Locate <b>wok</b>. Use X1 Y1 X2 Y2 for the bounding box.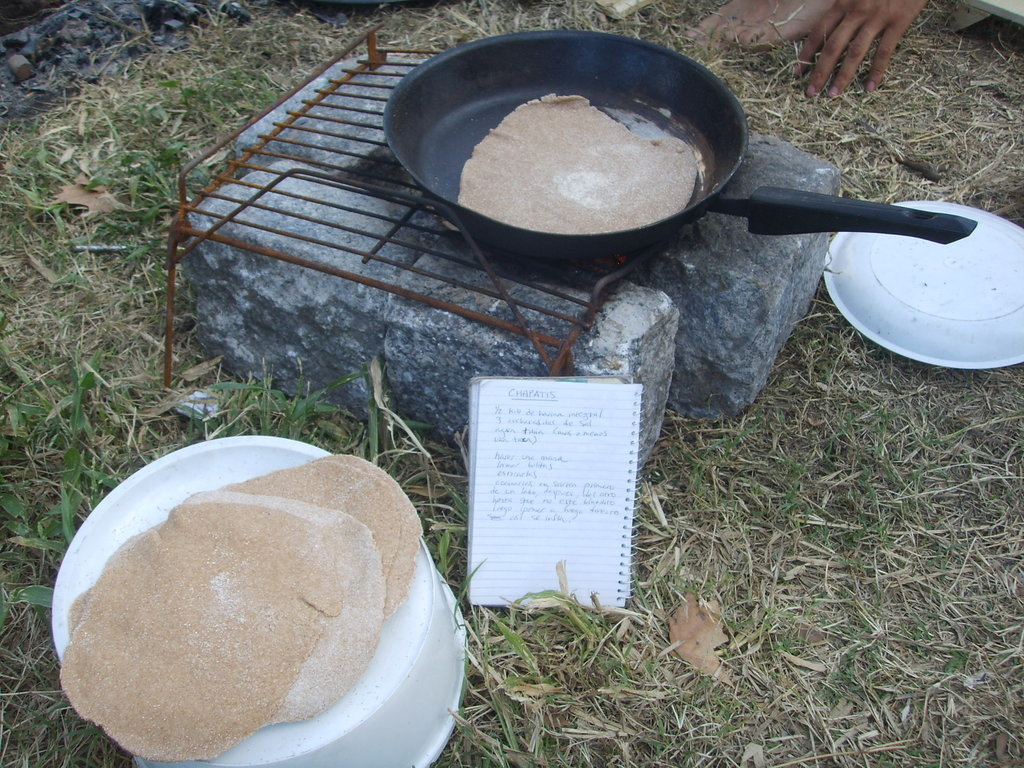
412 55 938 344.
